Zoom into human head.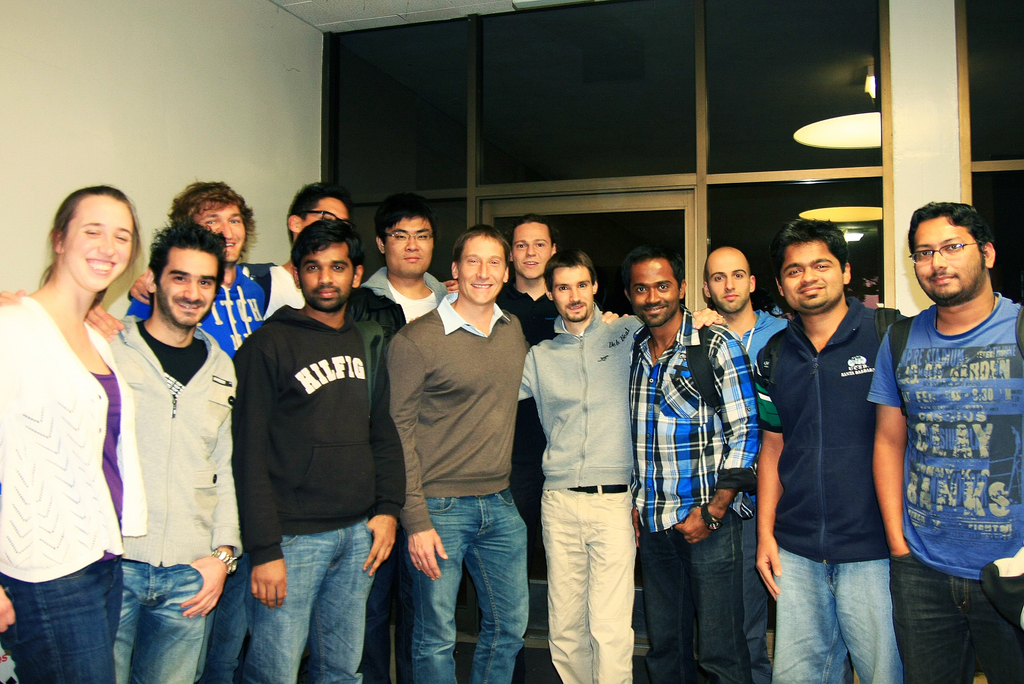
Zoom target: bbox=(169, 183, 253, 261).
